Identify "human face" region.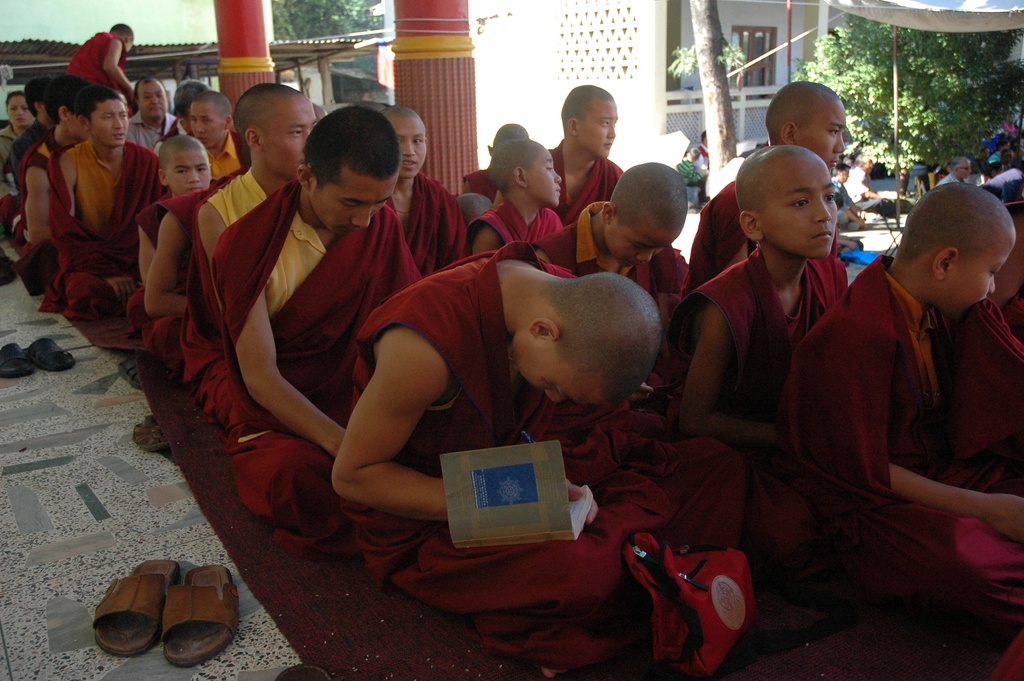
Region: pyautogui.locateOnScreen(760, 158, 840, 260).
